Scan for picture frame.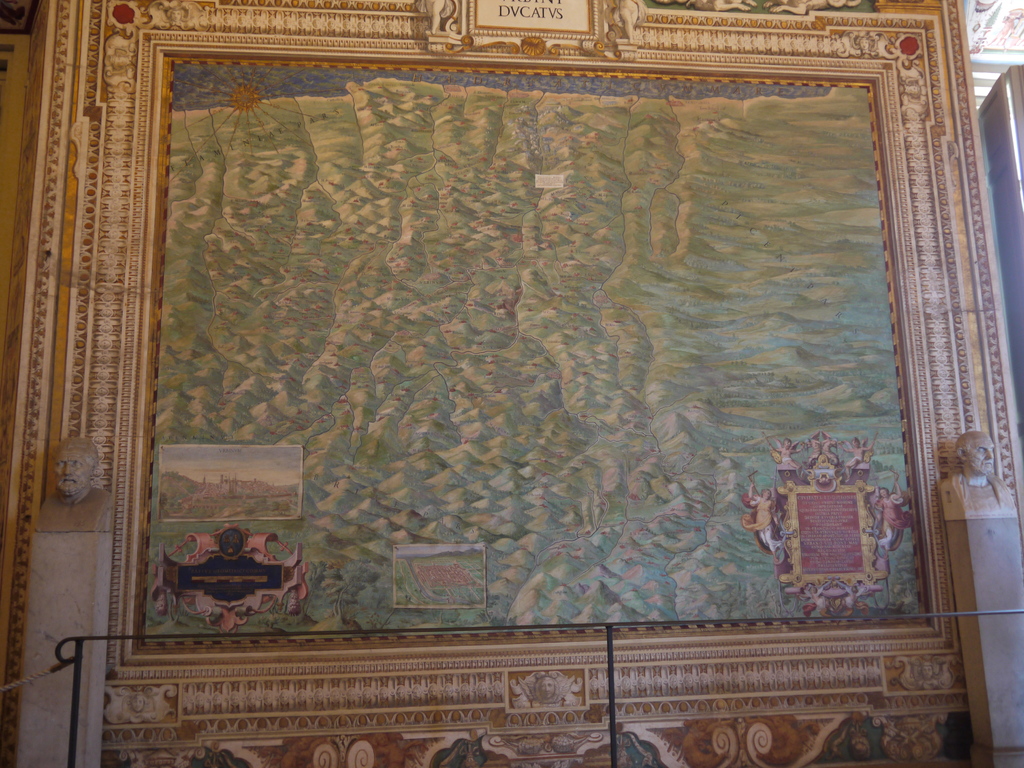
Scan result: BBox(0, 0, 1023, 767).
